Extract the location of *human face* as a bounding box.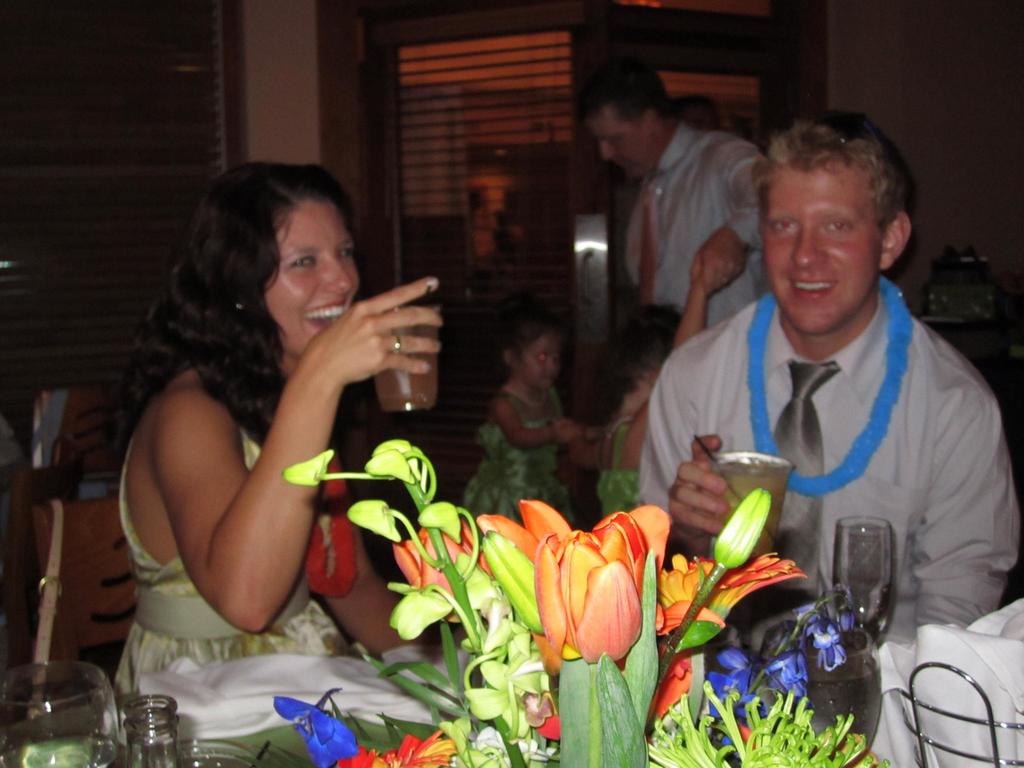
rect(765, 170, 876, 335).
